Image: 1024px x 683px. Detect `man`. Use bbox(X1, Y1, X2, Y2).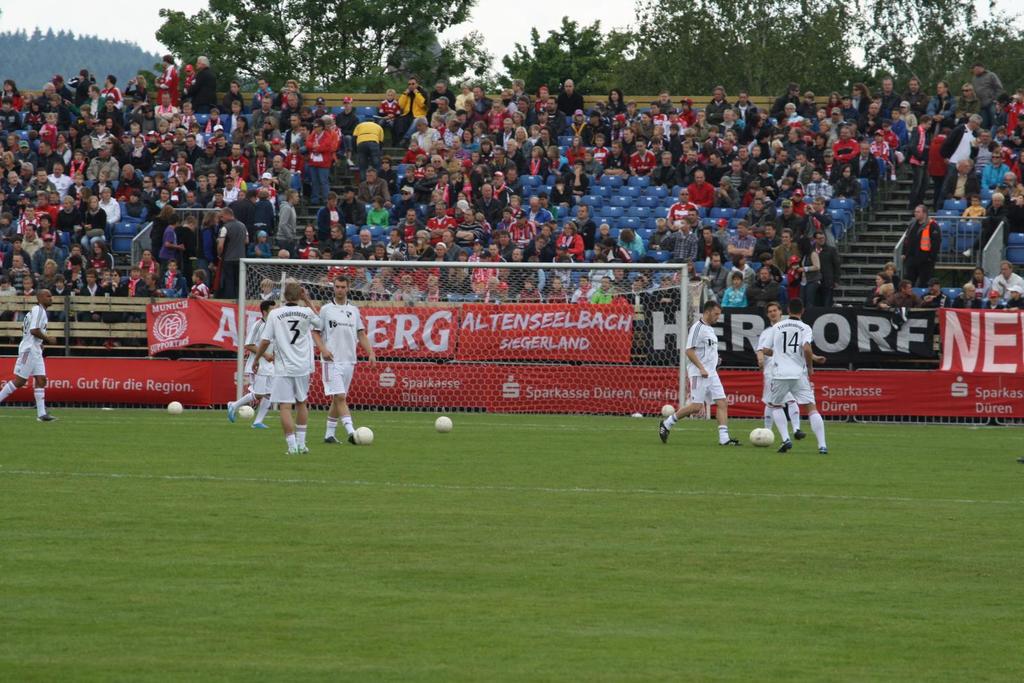
bbox(715, 174, 741, 212).
